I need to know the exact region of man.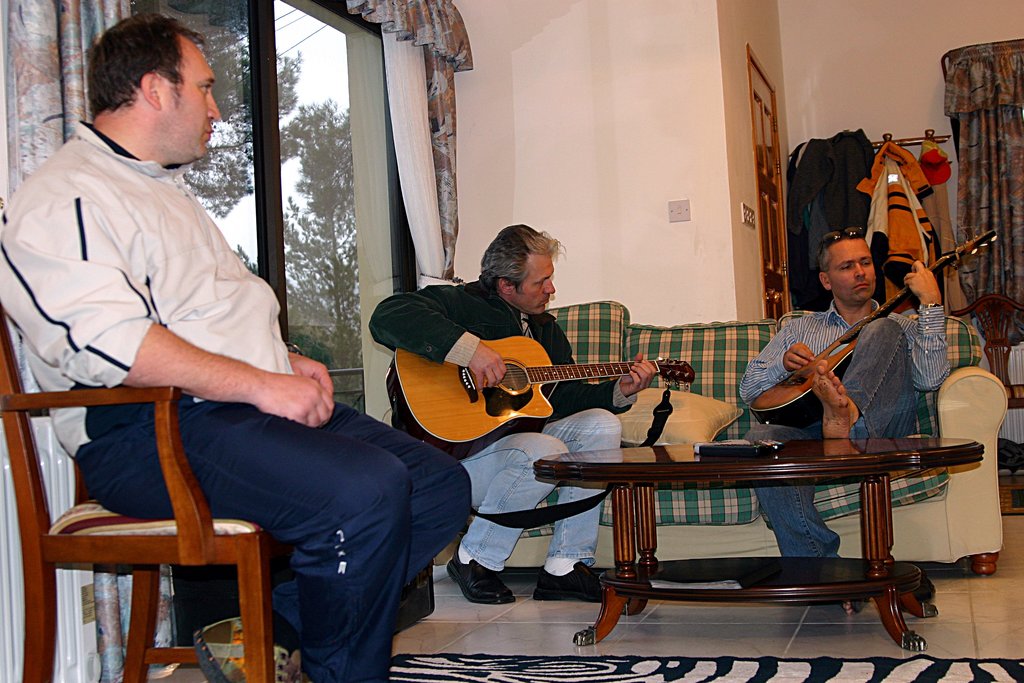
Region: (left=368, top=222, right=657, bottom=605).
